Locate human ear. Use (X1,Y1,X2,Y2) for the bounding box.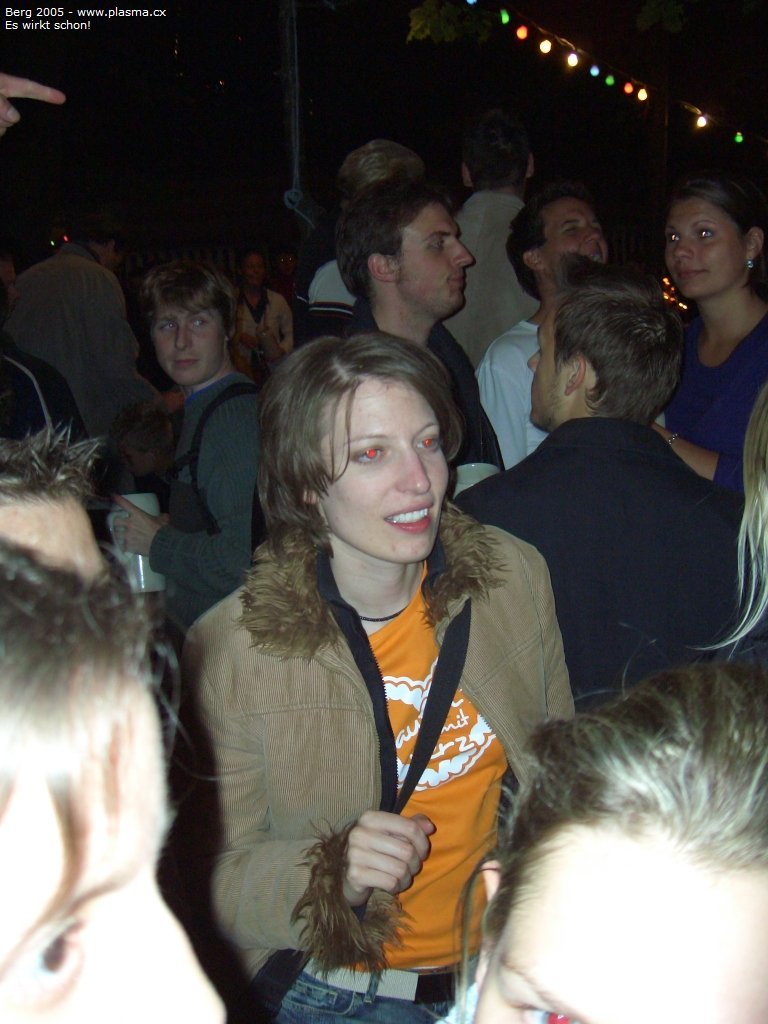
(744,224,765,263).
